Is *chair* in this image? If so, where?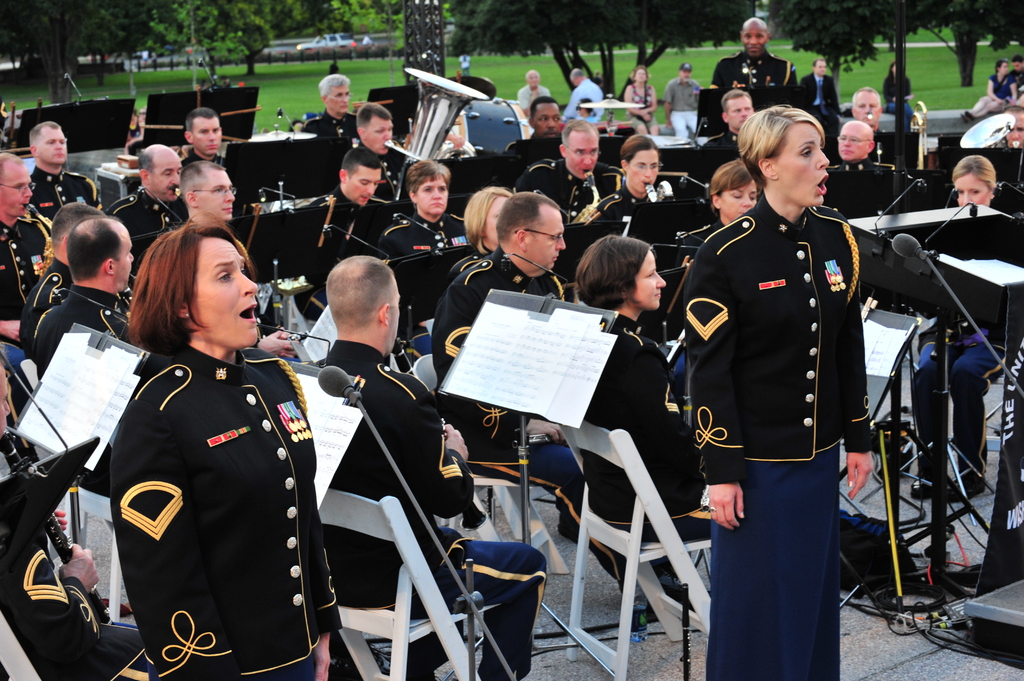
Yes, at BBox(278, 298, 319, 348).
